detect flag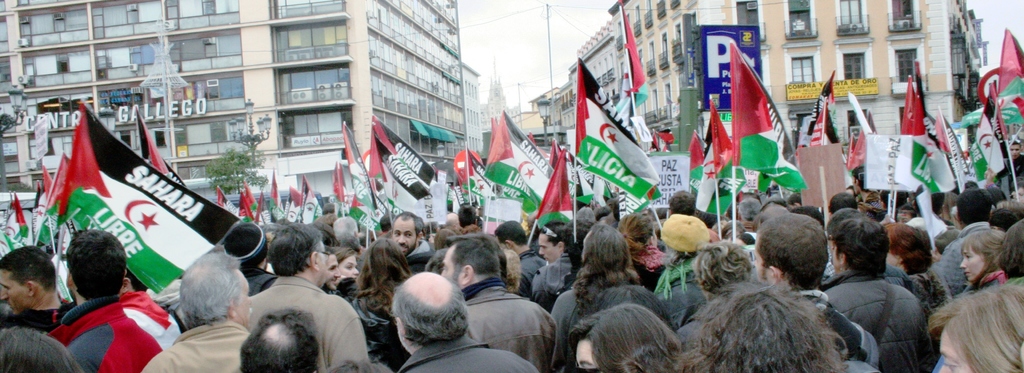
l=62, t=101, r=234, b=297
